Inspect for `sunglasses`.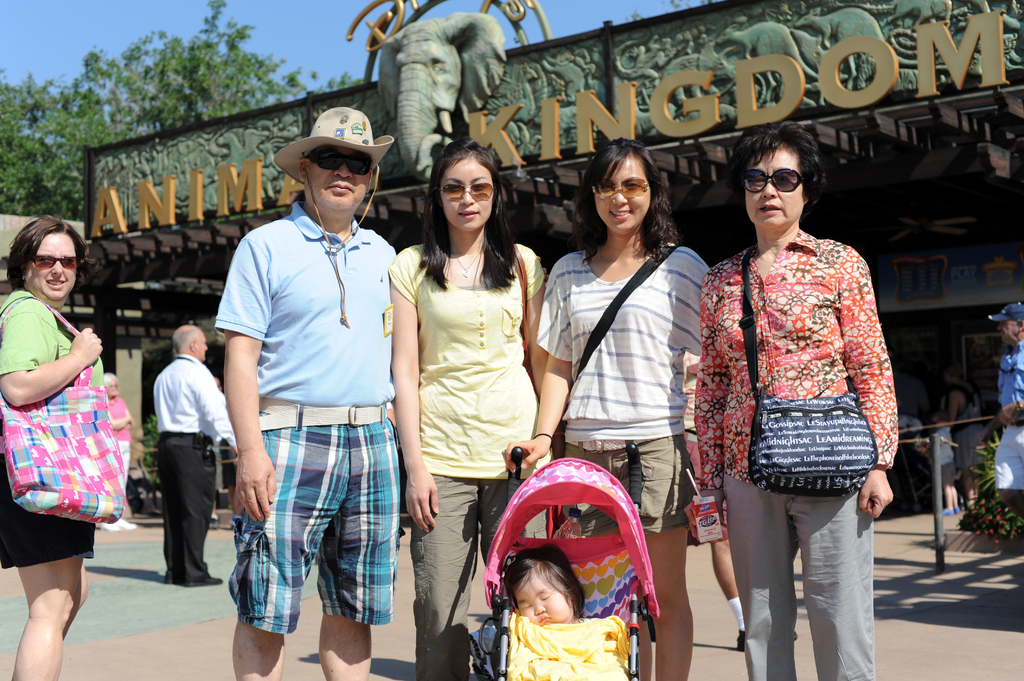
Inspection: [left=308, top=146, right=376, bottom=177].
